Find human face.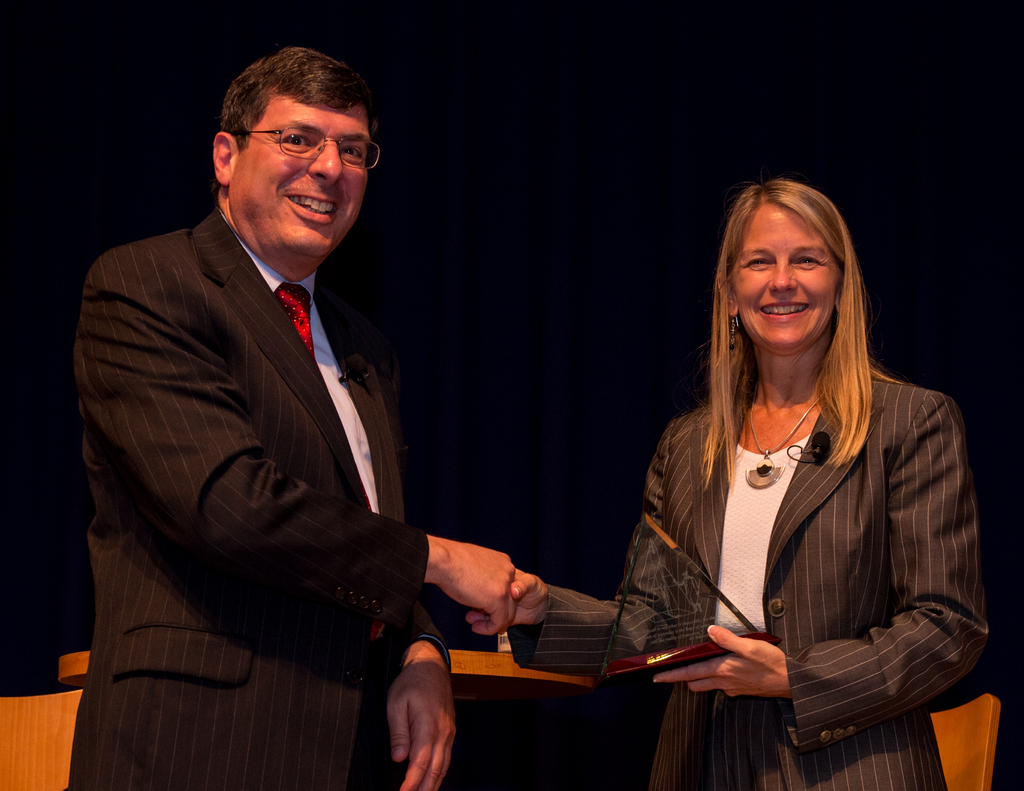
241:107:369:255.
